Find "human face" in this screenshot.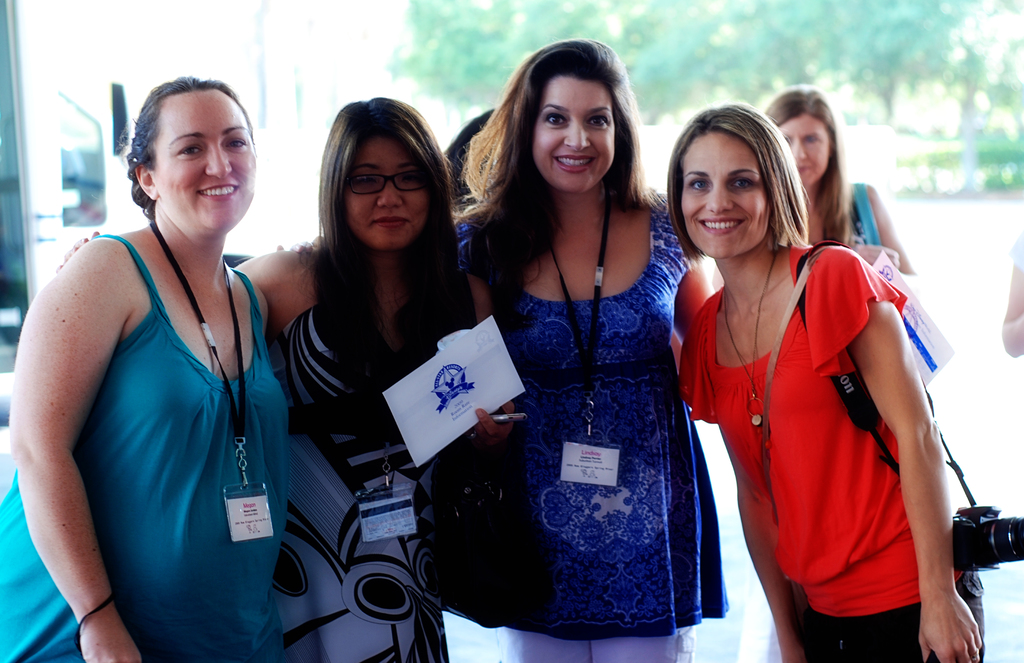
The bounding box for "human face" is 776/116/833/183.
